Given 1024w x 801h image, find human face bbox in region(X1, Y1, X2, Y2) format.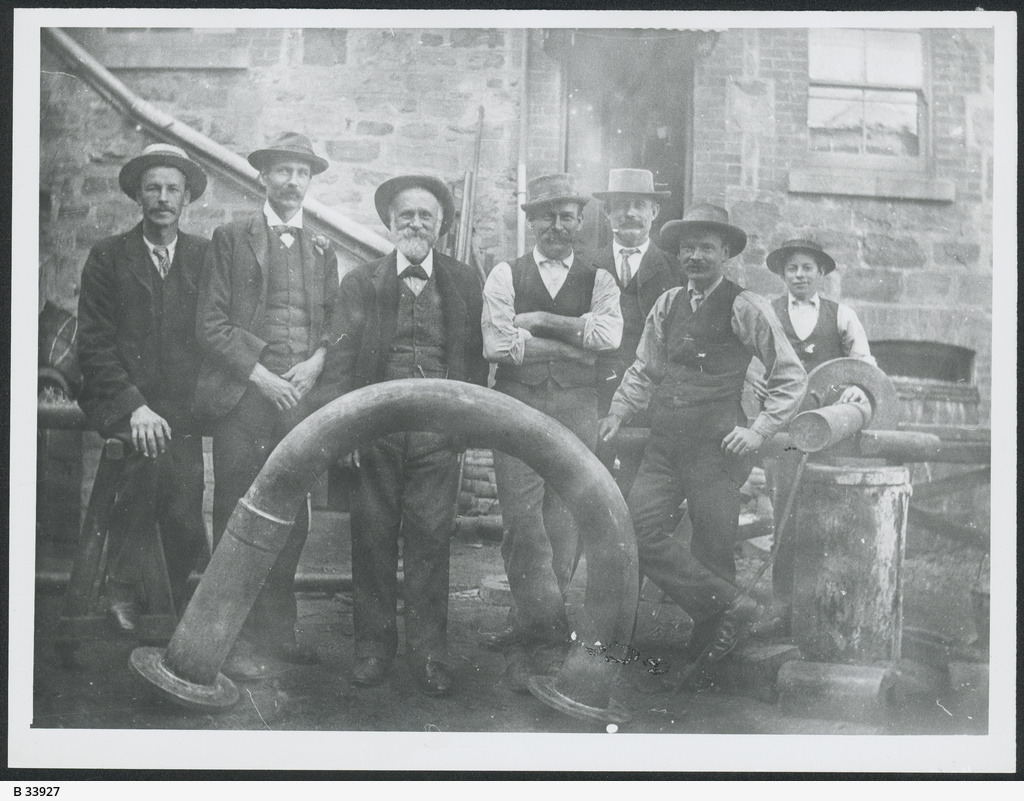
region(532, 204, 581, 259).
